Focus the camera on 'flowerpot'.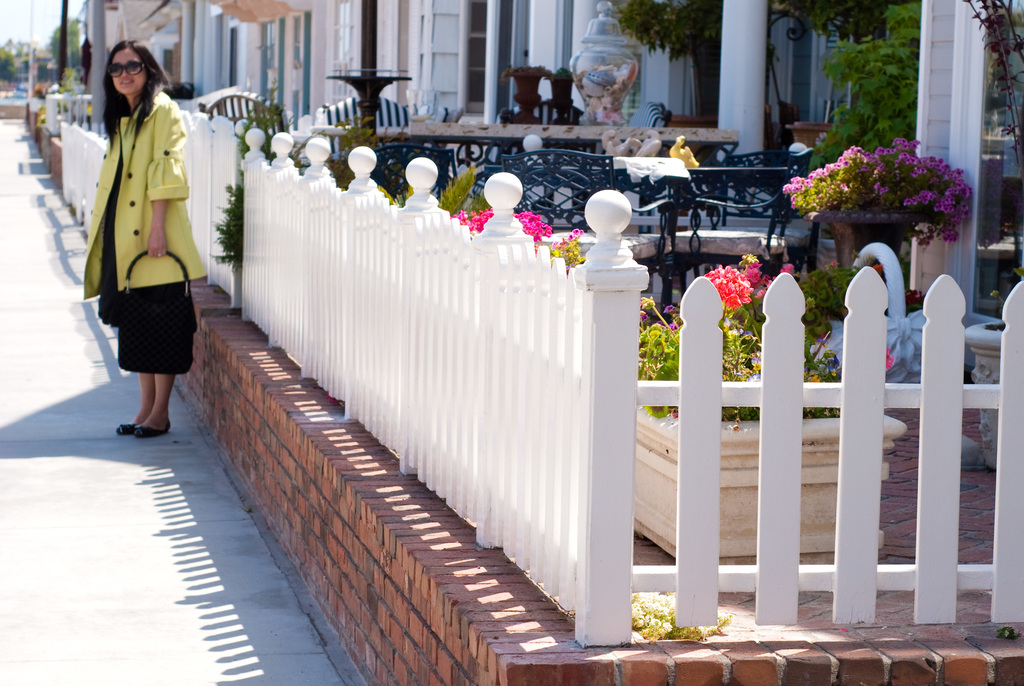
Focus region: box=[803, 204, 942, 274].
